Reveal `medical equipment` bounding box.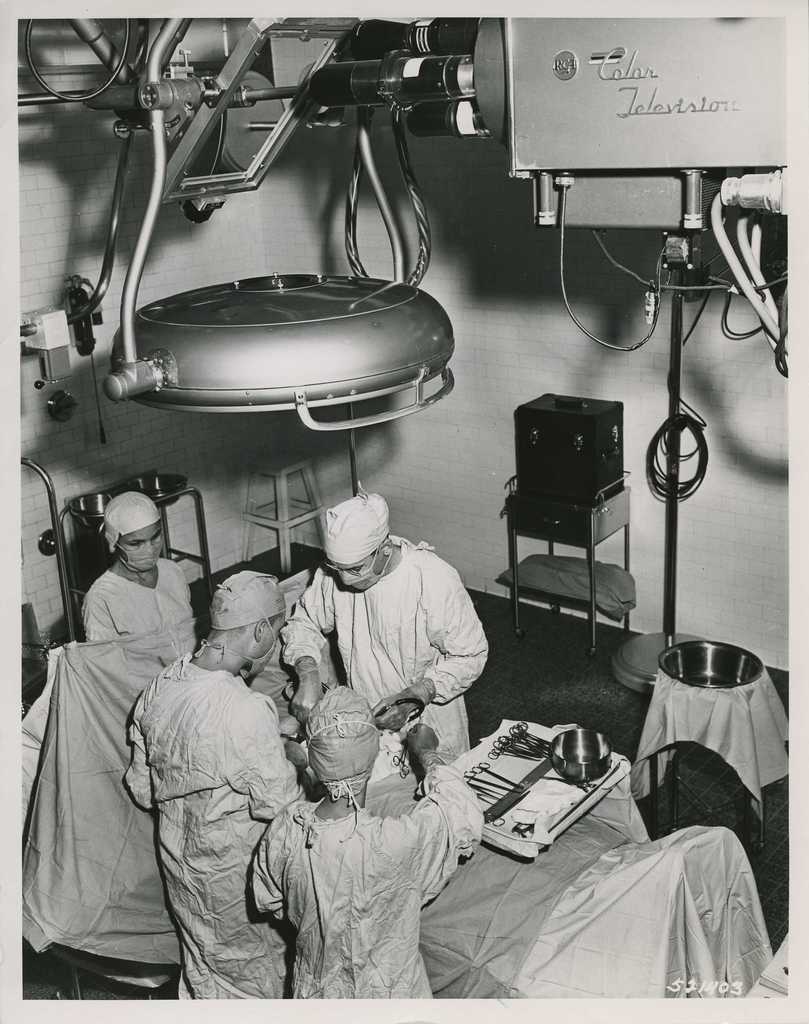
Revealed: [left=623, top=639, right=788, bottom=854].
